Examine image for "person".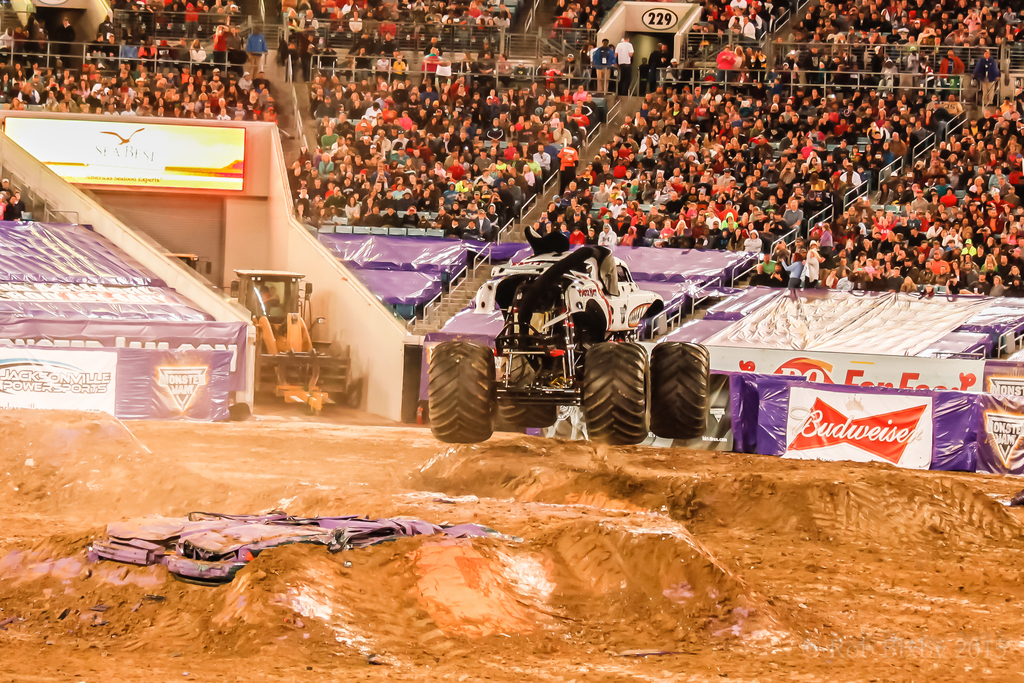
Examination result: 344, 192, 358, 218.
